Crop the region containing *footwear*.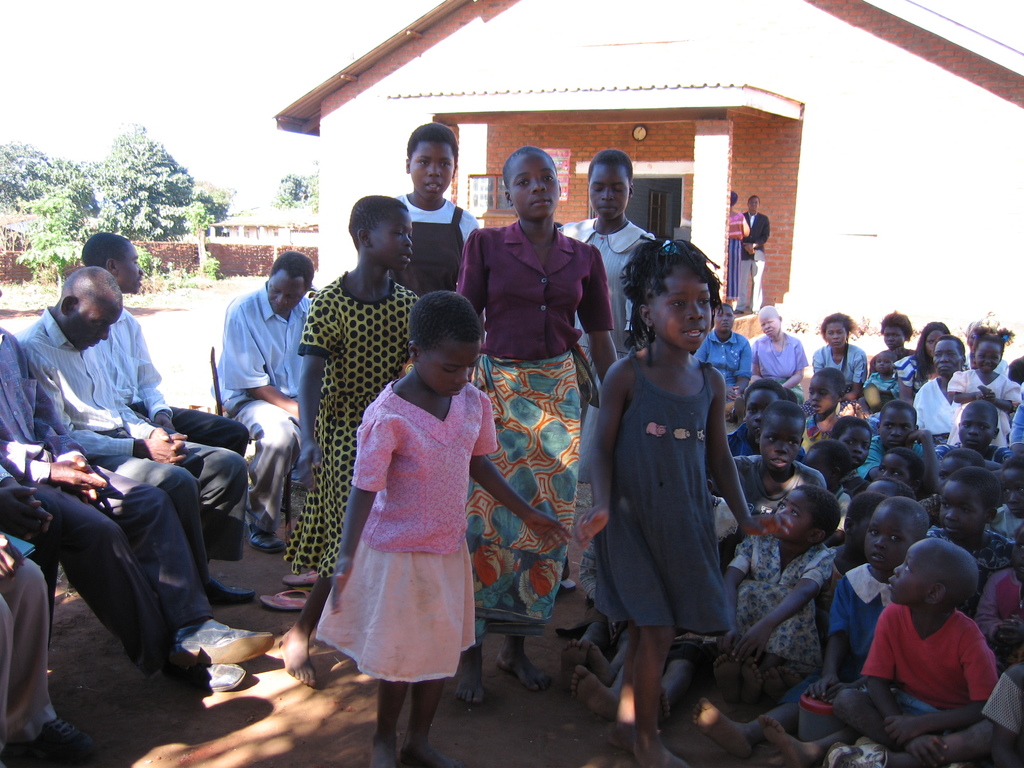
Crop region: box(45, 716, 95, 760).
